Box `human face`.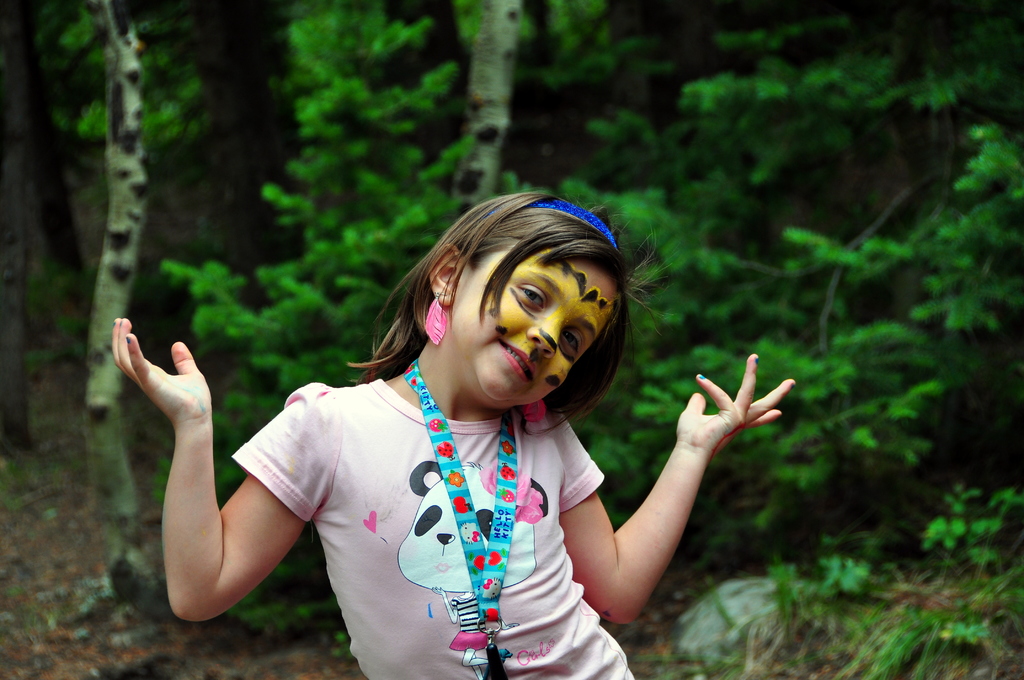
[left=463, top=270, right=616, bottom=389].
